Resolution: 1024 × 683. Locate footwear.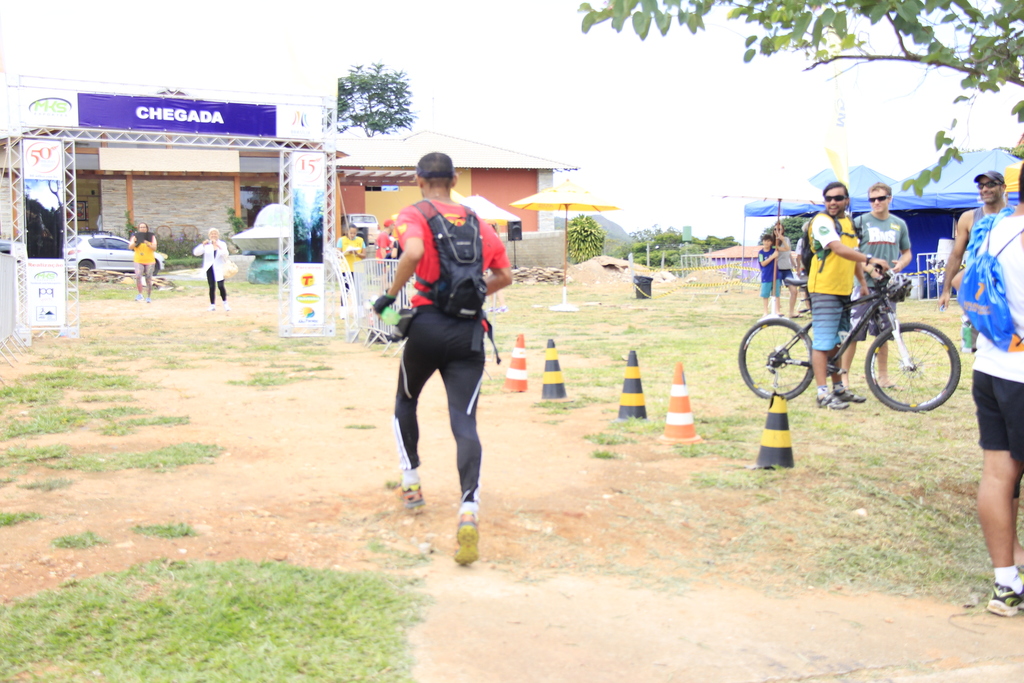
<bbox>453, 516, 477, 567</bbox>.
